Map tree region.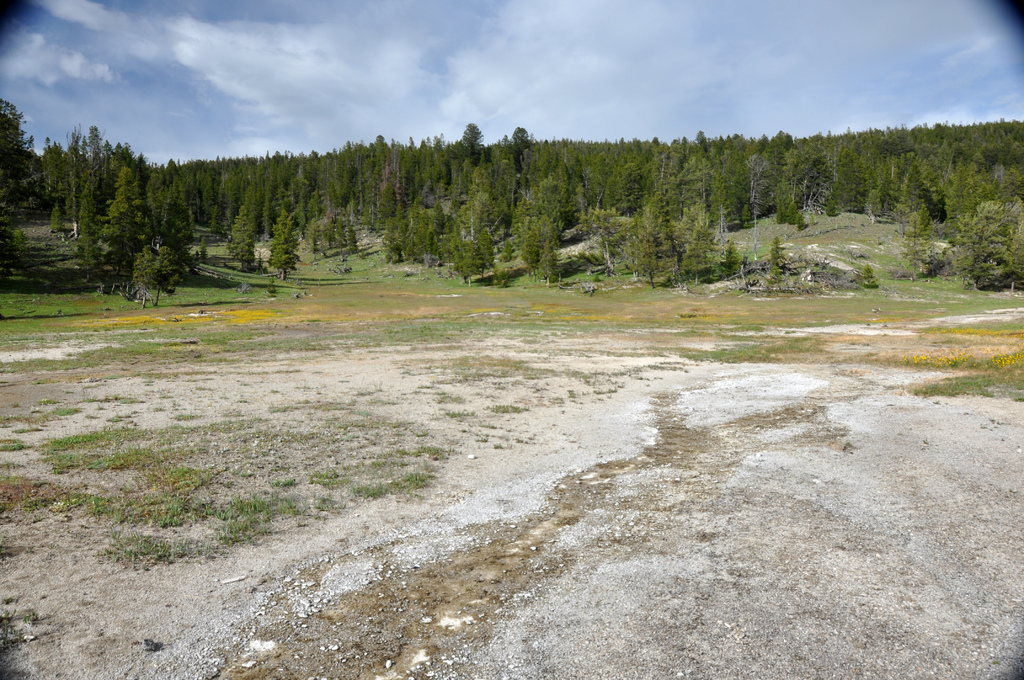
Mapped to 0/96/38/223.
